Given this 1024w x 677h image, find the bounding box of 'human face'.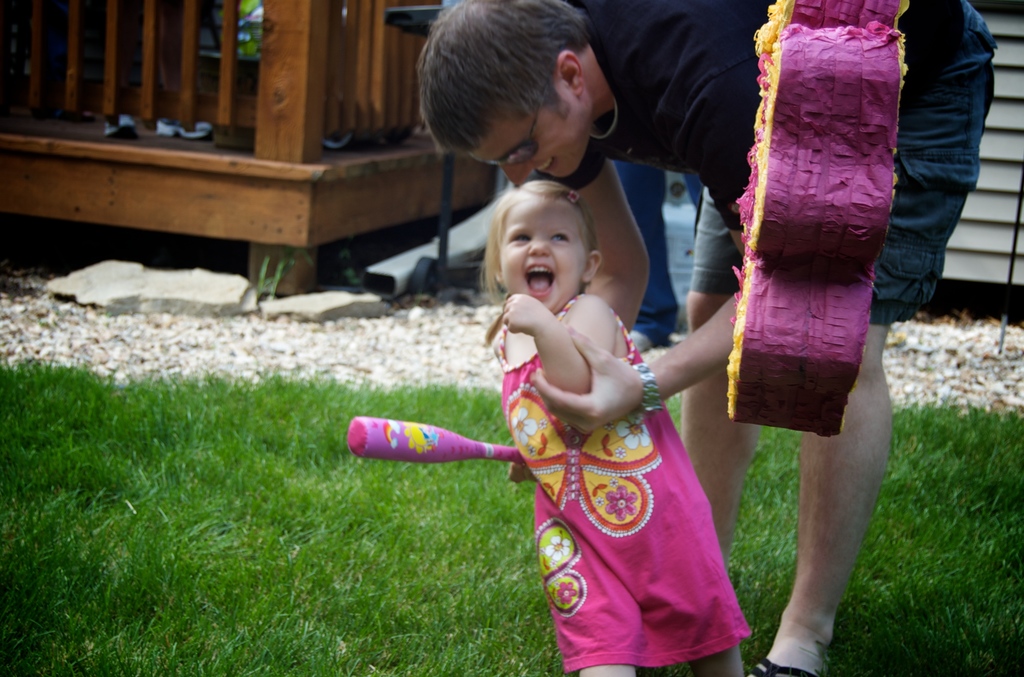
{"x1": 460, "y1": 109, "x2": 587, "y2": 194}.
